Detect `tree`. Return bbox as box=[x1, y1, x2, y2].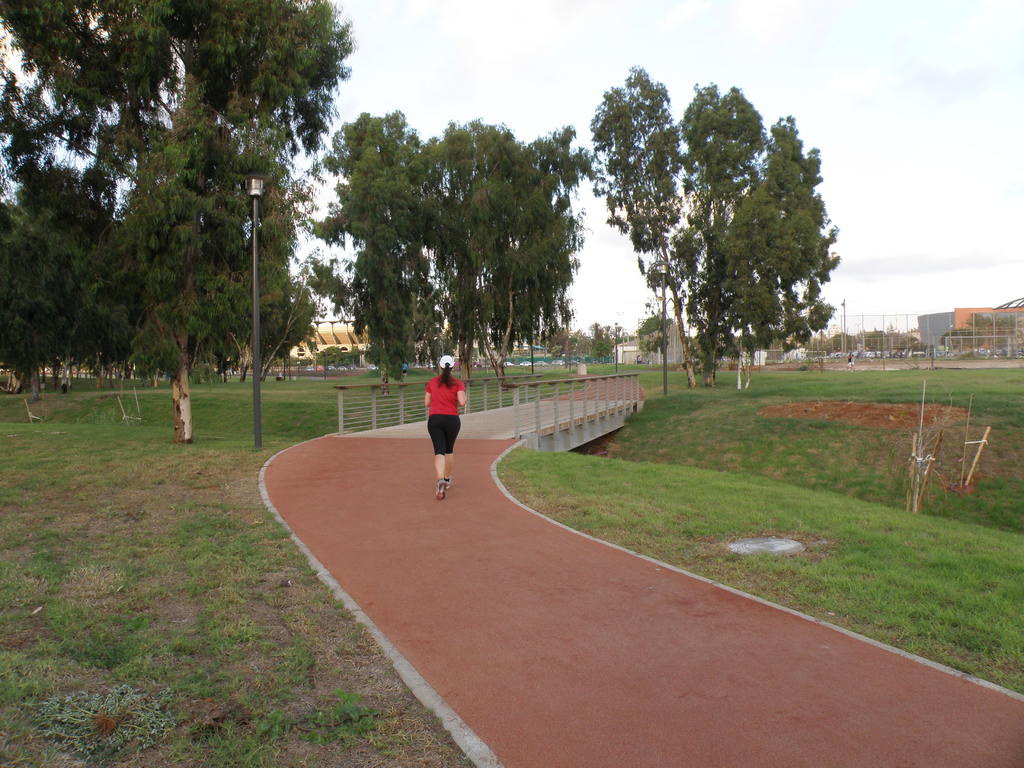
box=[684, 70, 840, 395].
